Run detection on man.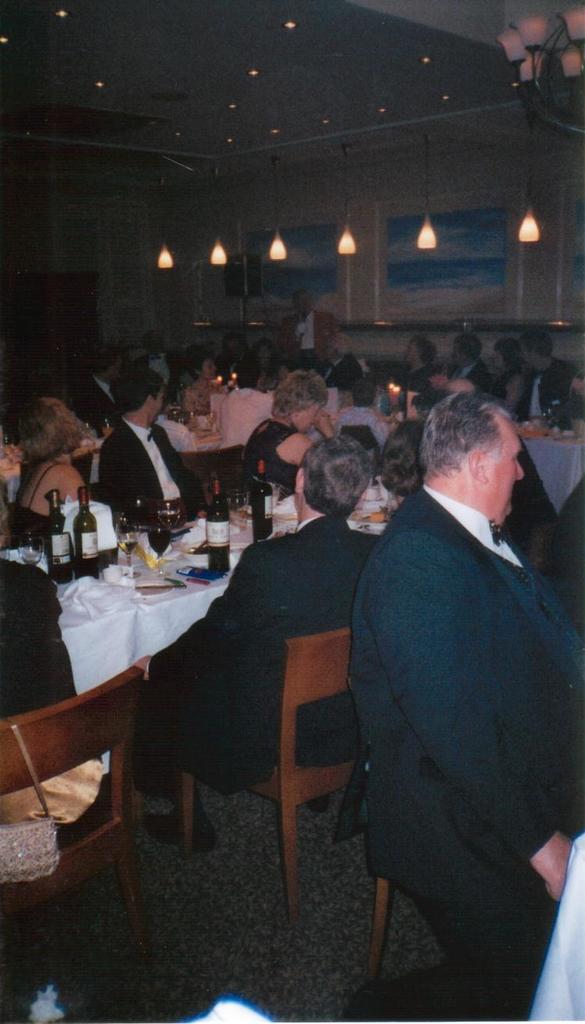
Result: <region>281, 288, 336, 374</region>.
